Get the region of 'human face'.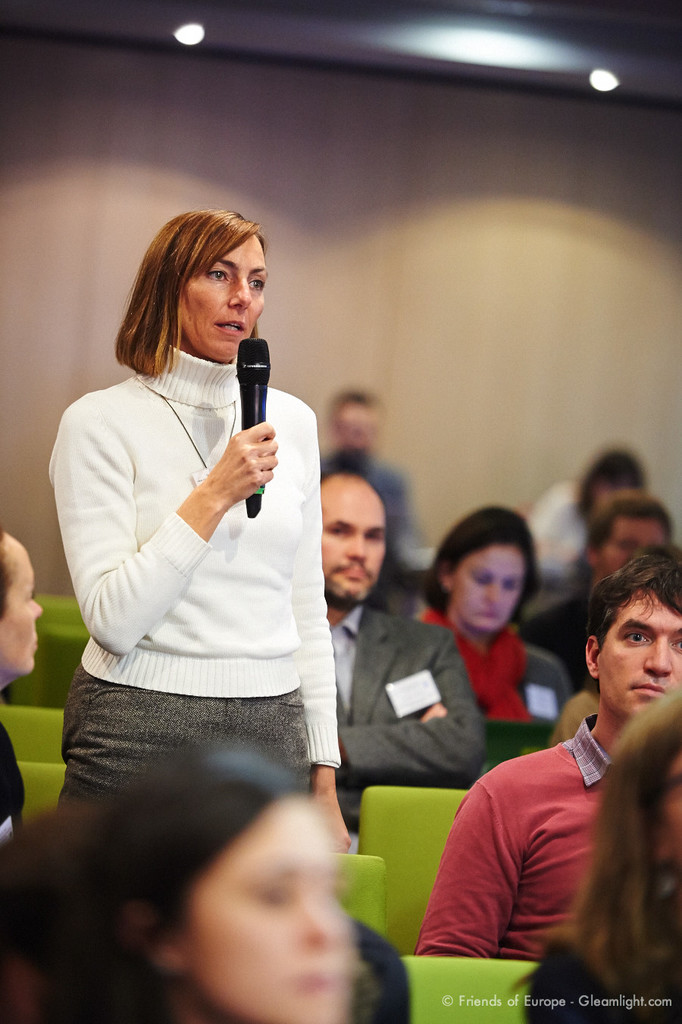
BBox(176, 233, 265, 361).
